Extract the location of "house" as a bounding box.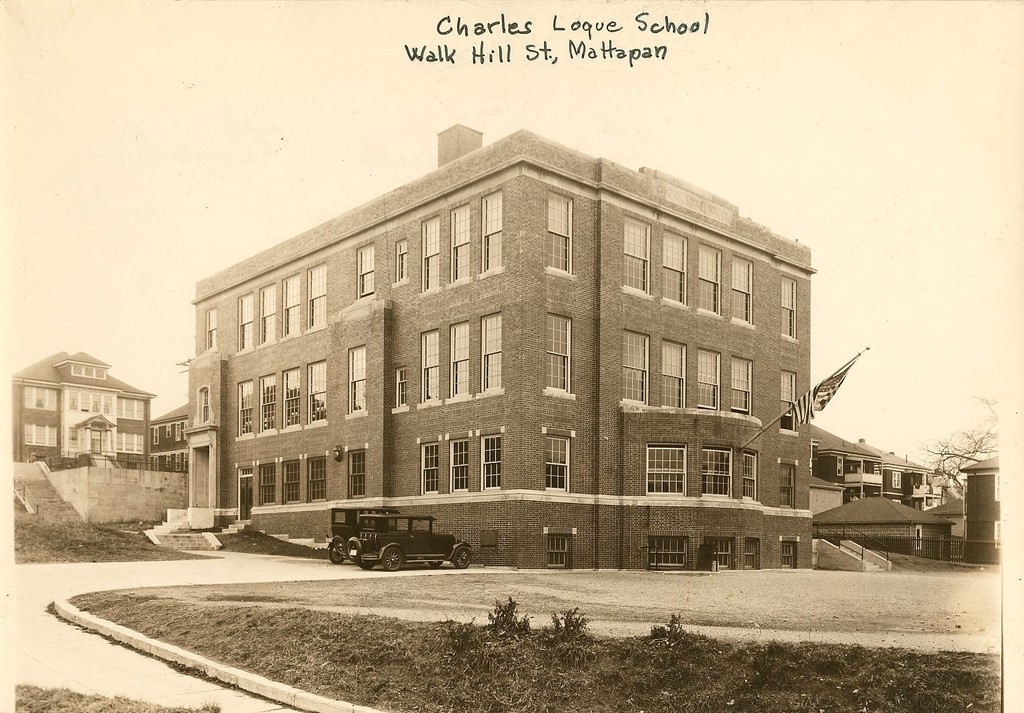
x1=154, y1=401, x2=191, y2=475.
